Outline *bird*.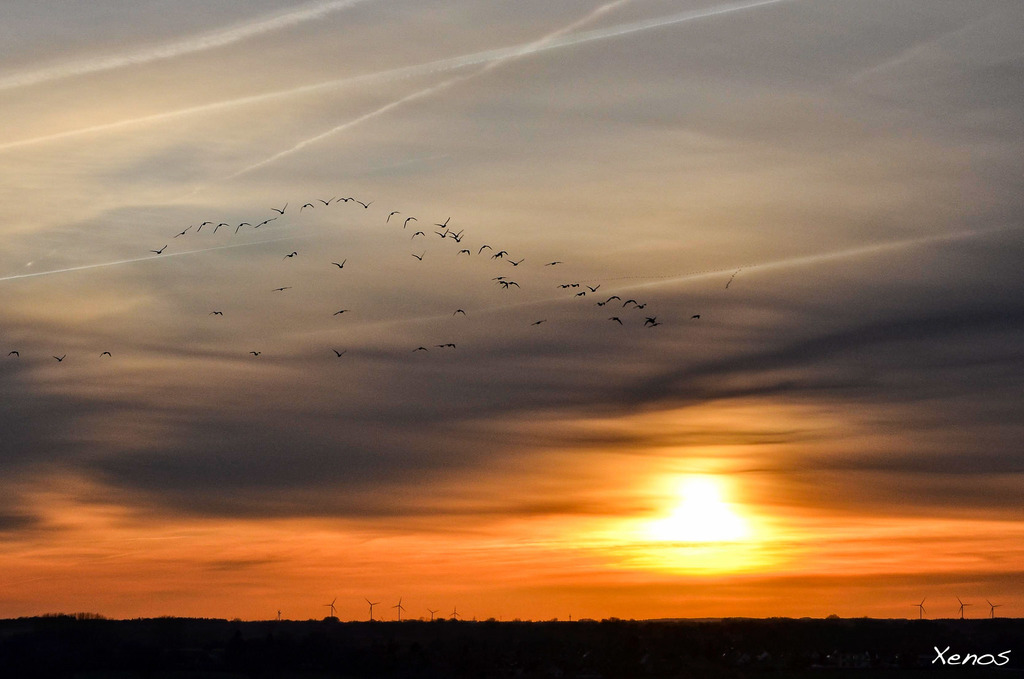
Outline: (386,209,401,227).
